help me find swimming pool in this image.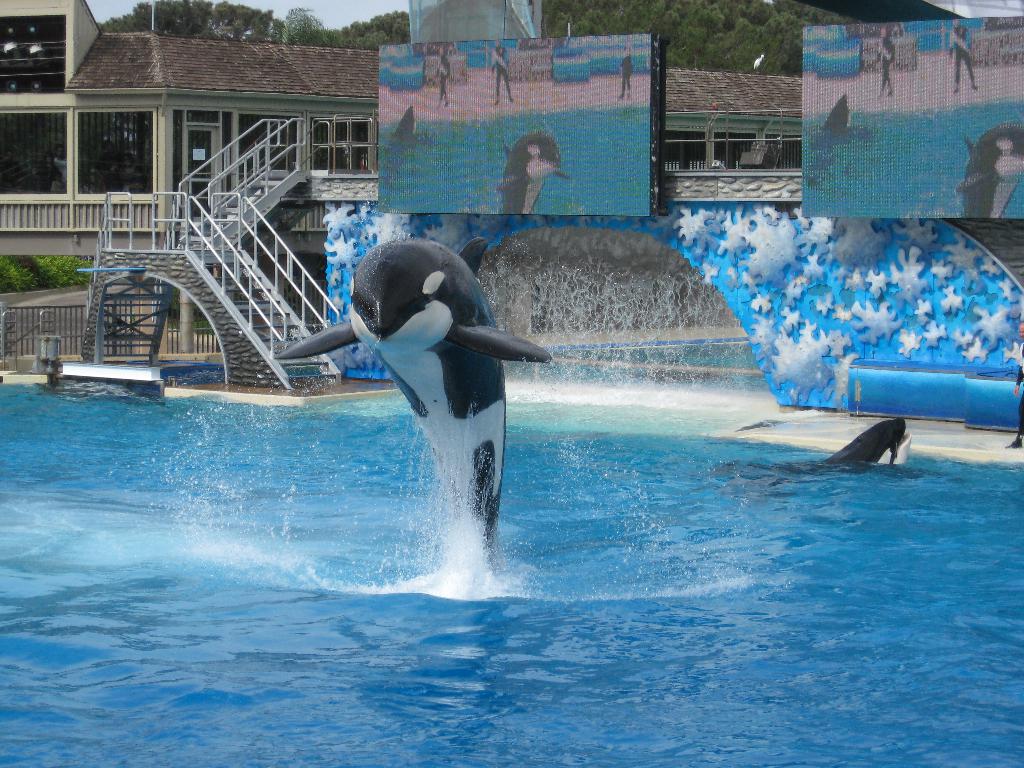
Found it: {"x1": 804, "y1": 99, "x2": 1023, "y2": 217}.
